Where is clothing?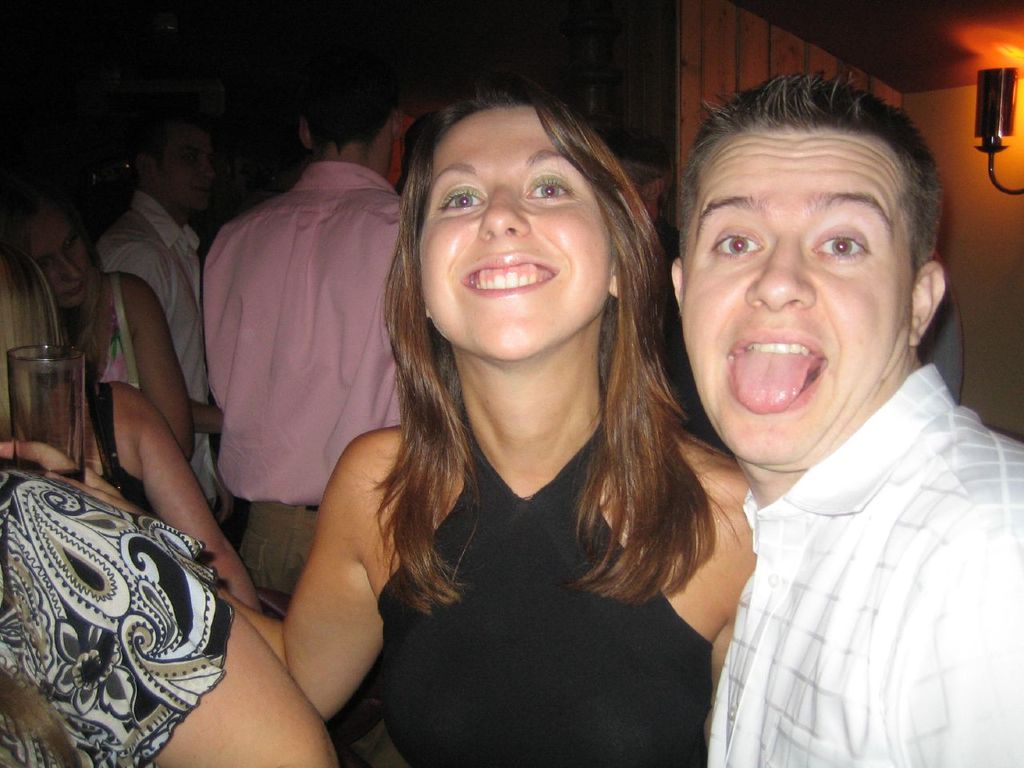
(x1=90, y1=382, x2=162, y2=522).
